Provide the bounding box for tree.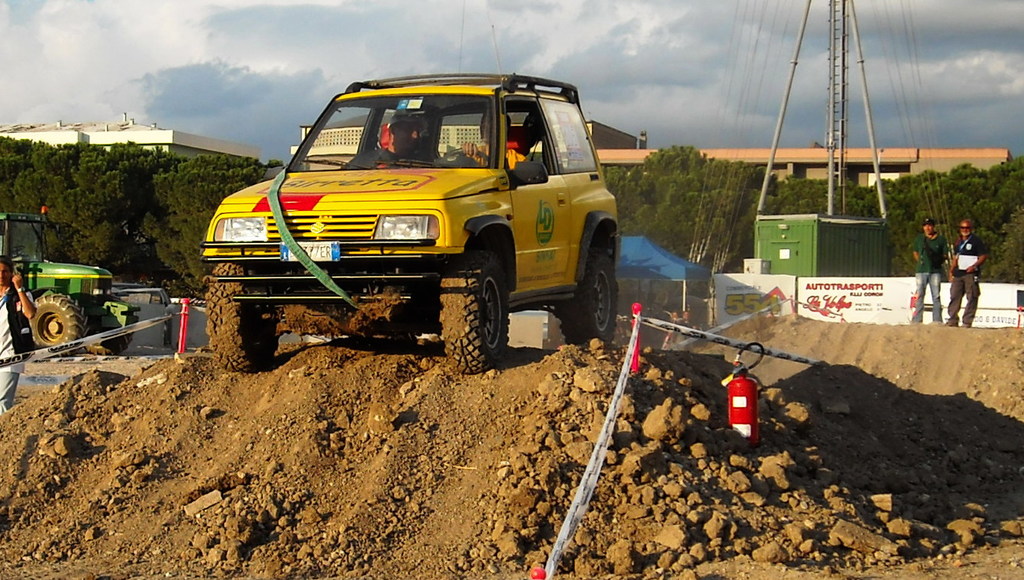
<box>621,131,722,179</box>.
